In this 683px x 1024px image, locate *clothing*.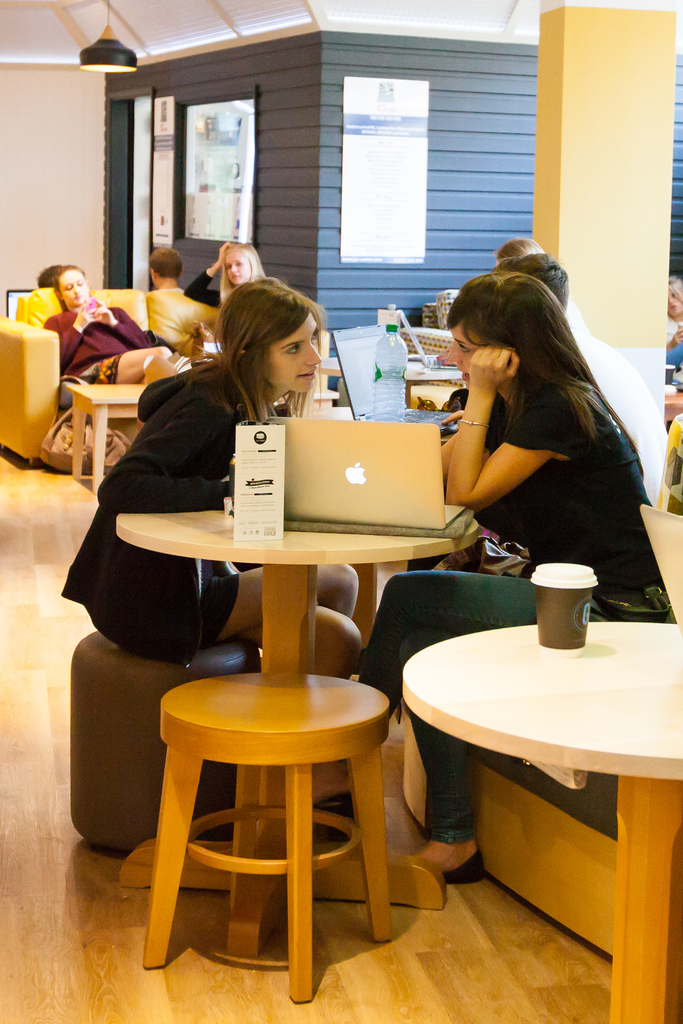
Bounding box: 346,385,663,840.
